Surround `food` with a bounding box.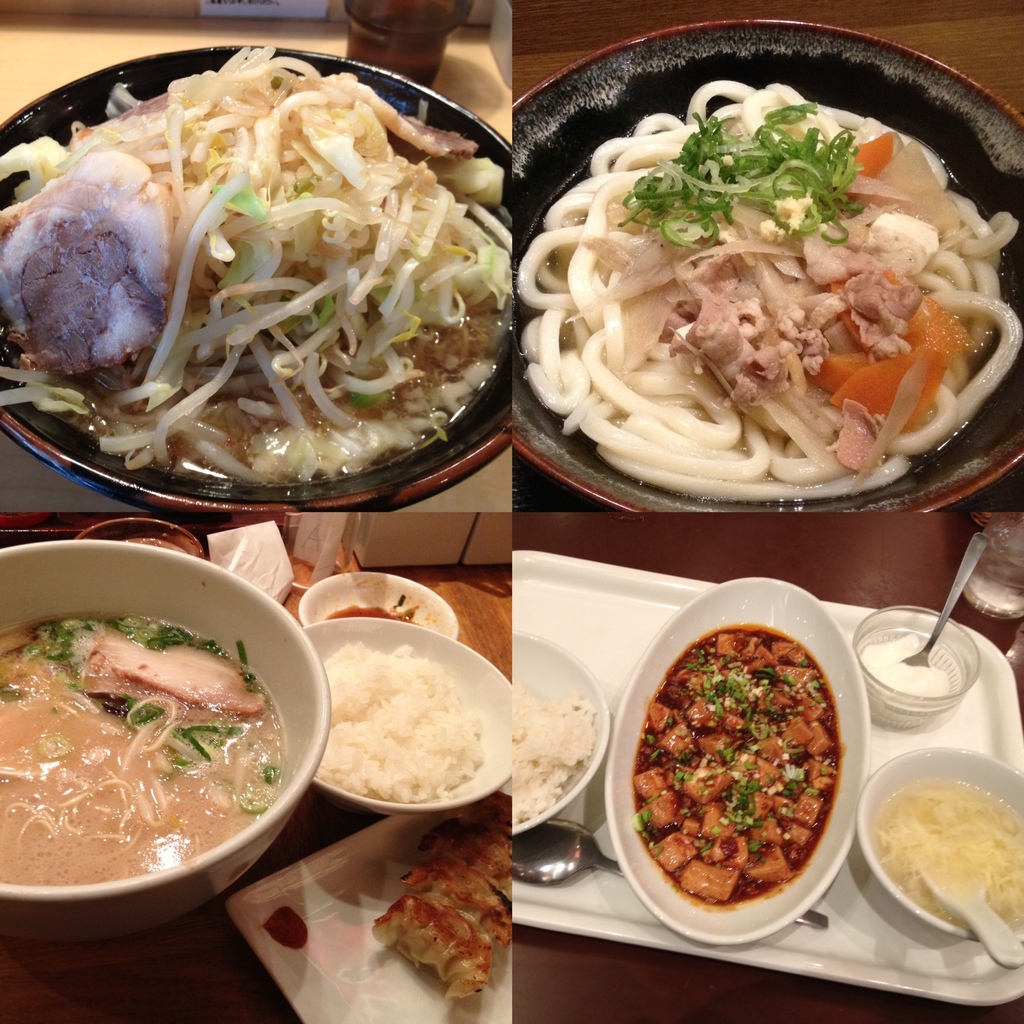
<box>1,610,302,908</box>.
